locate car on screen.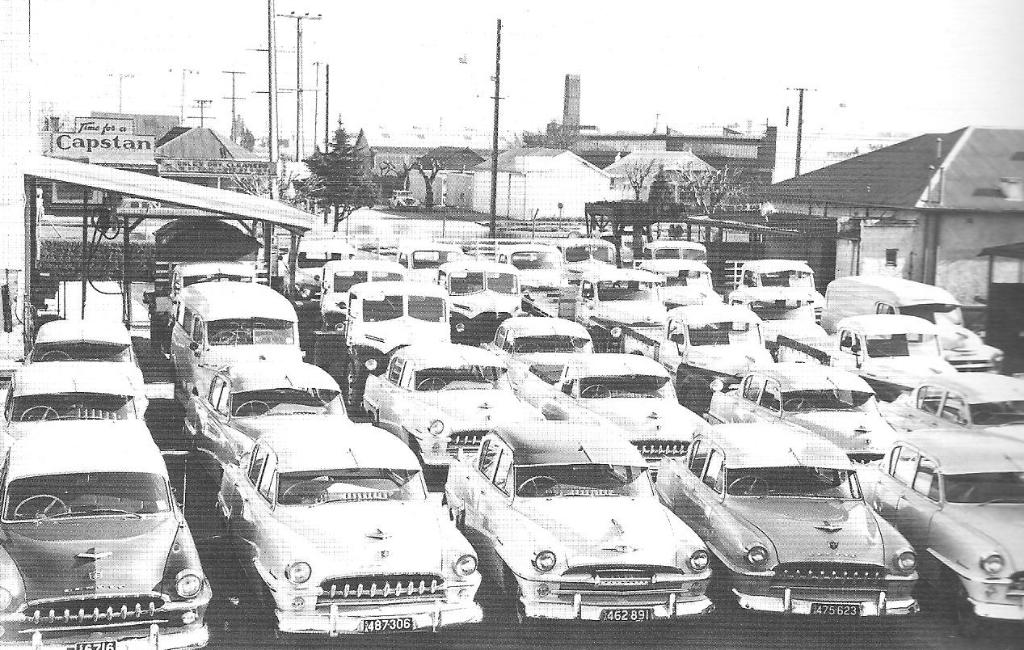
On screen at 210:416:495:649.
